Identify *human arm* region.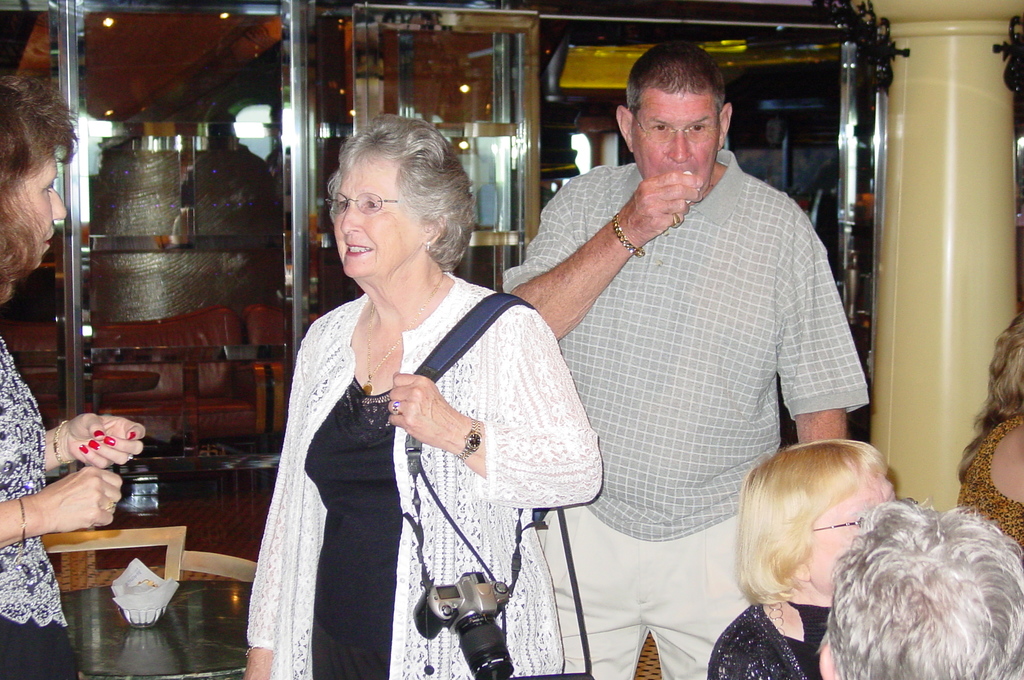
Region: 766, 190, 851, 438.
